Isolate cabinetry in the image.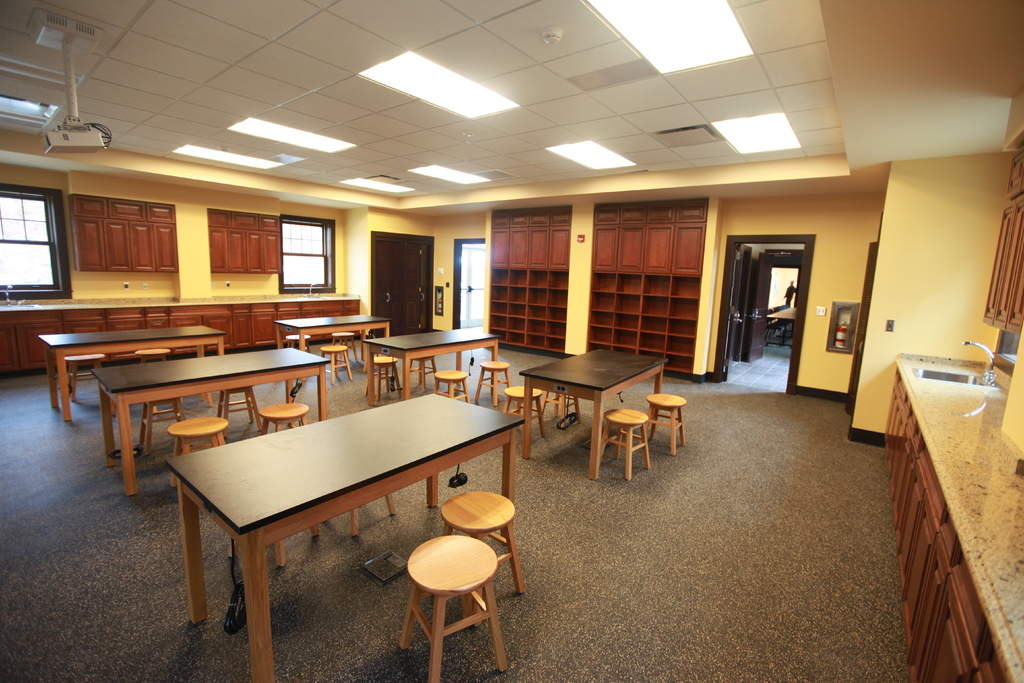
Isolated region: select_region(490, 211, 569, 357).
